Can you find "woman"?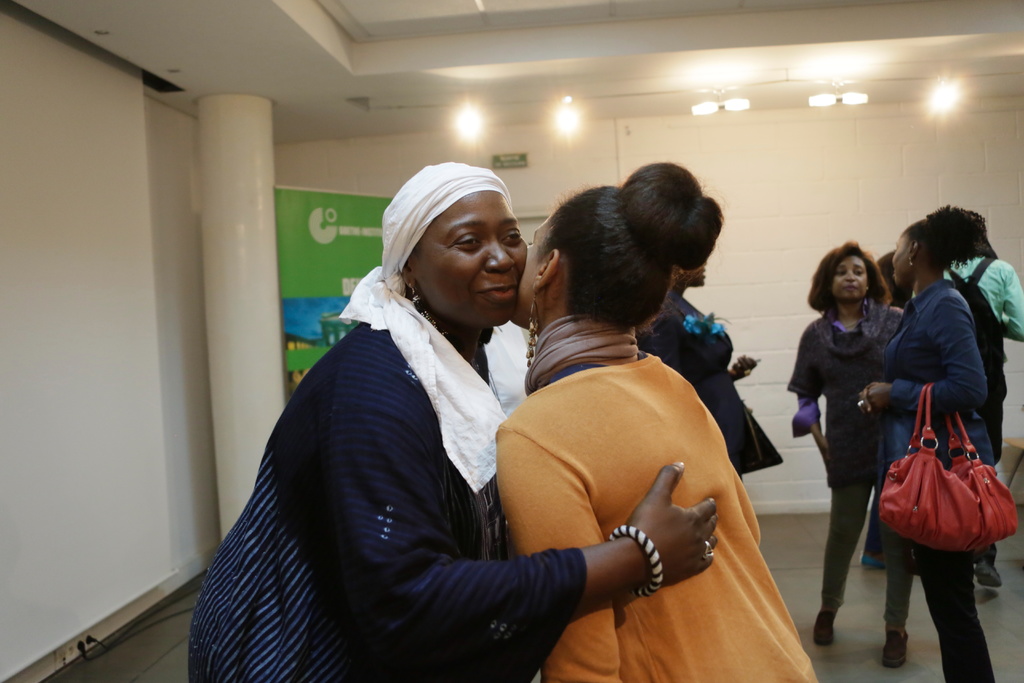
Yes, bounding box: x1=936 y1=197 x2=1023 y2=339.
